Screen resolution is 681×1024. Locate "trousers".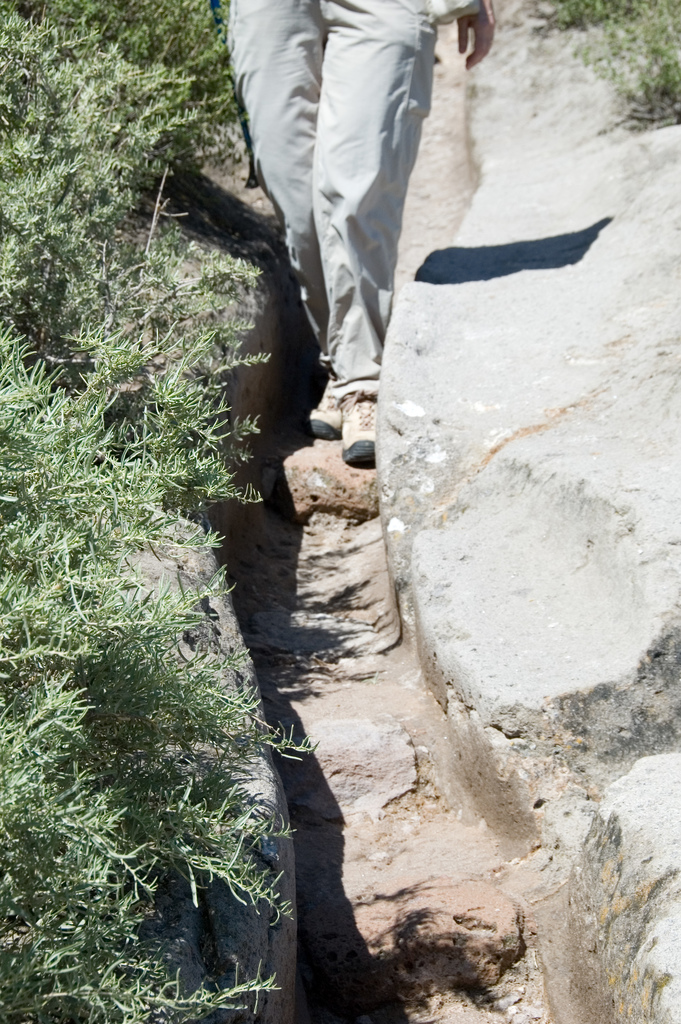
crop(225, 1, 483, 371).
